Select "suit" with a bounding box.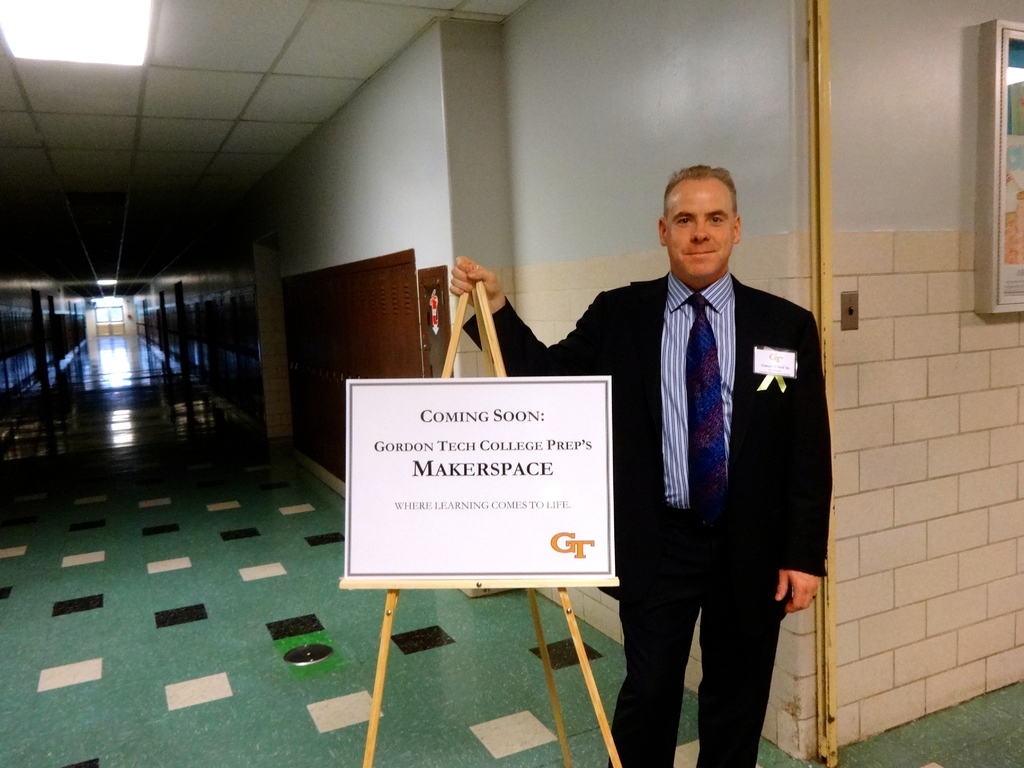
Rect(573, 192, 838, 744).
